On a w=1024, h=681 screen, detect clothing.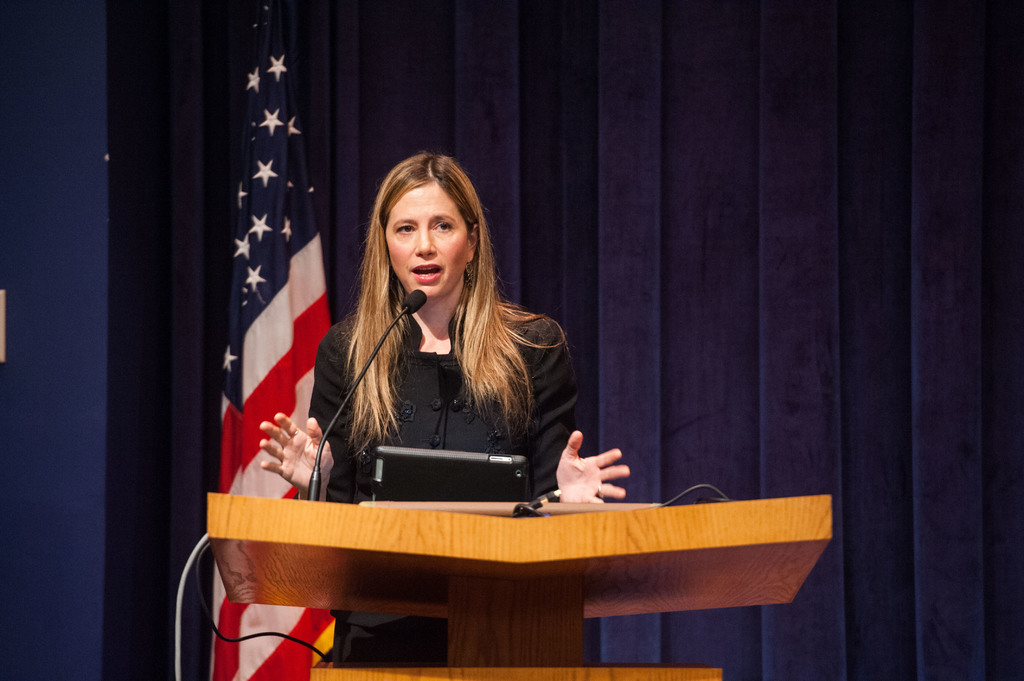
bbox=(317, 289, 585, 672).
